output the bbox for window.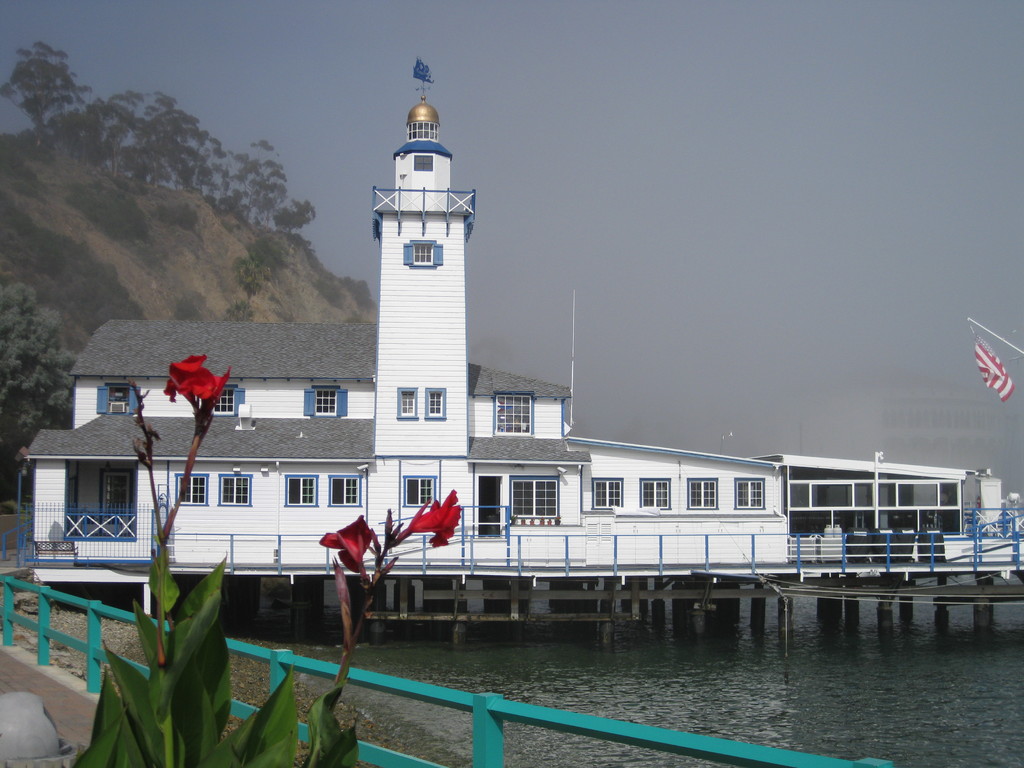
Rect(204, 385, 245, 415).
